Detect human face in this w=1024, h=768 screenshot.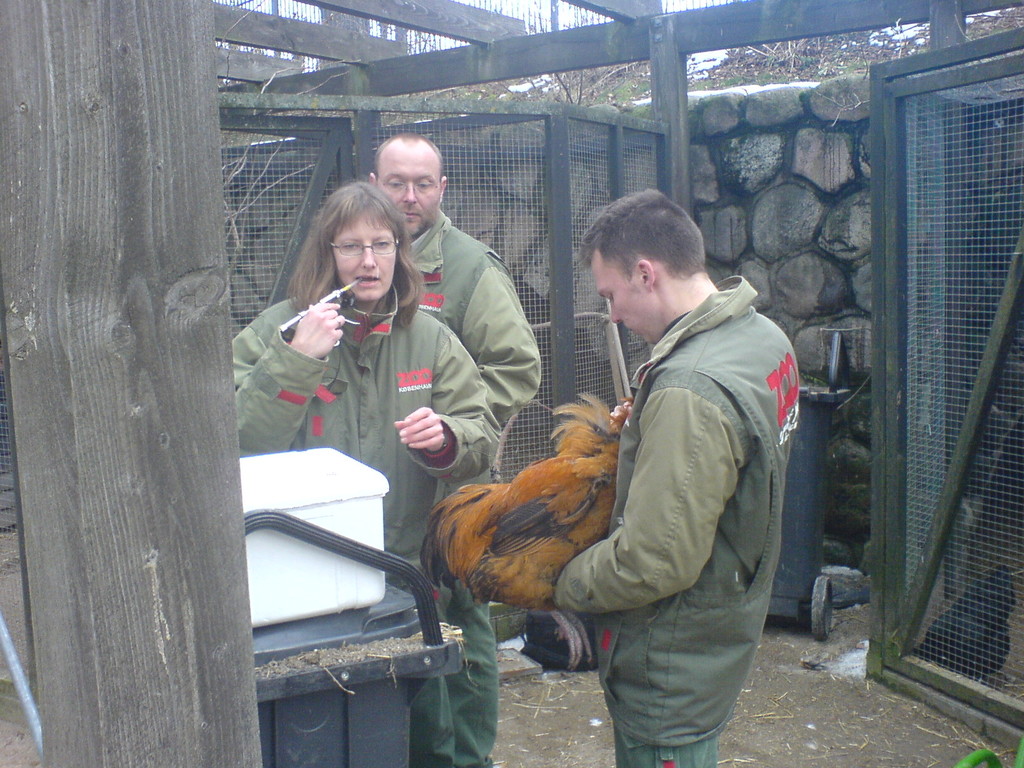
Detection: [380, 145, 443, 234].
